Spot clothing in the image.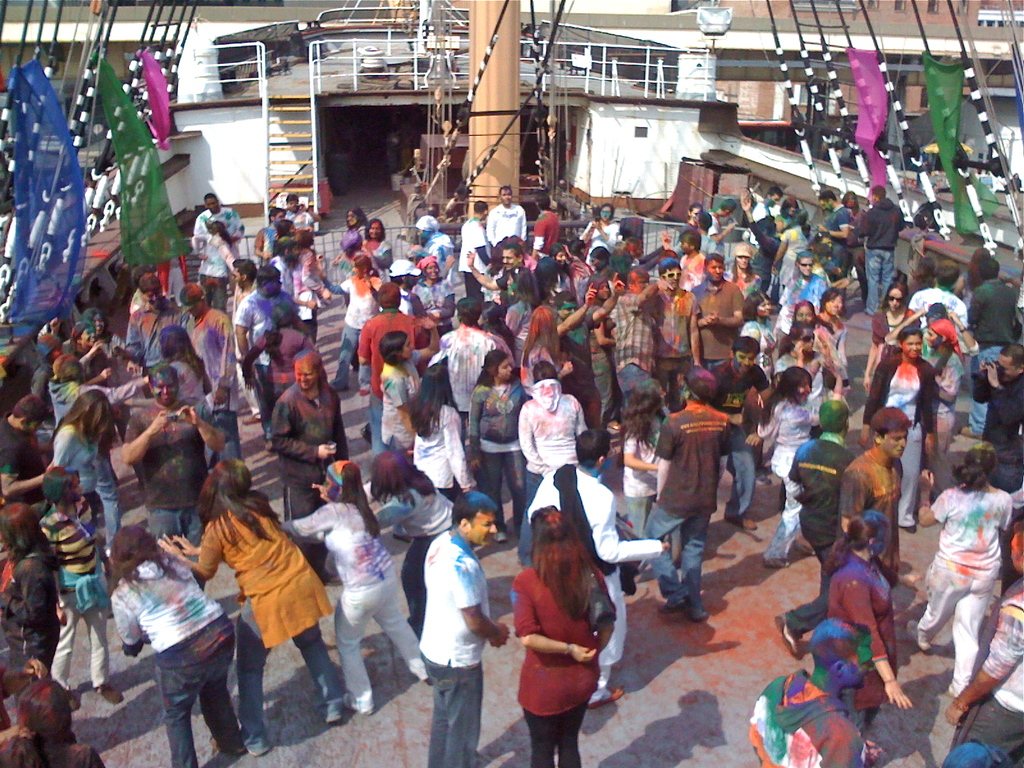
clothing found at pyautogui.locateOnScreen(319, 273, 385, 388).
